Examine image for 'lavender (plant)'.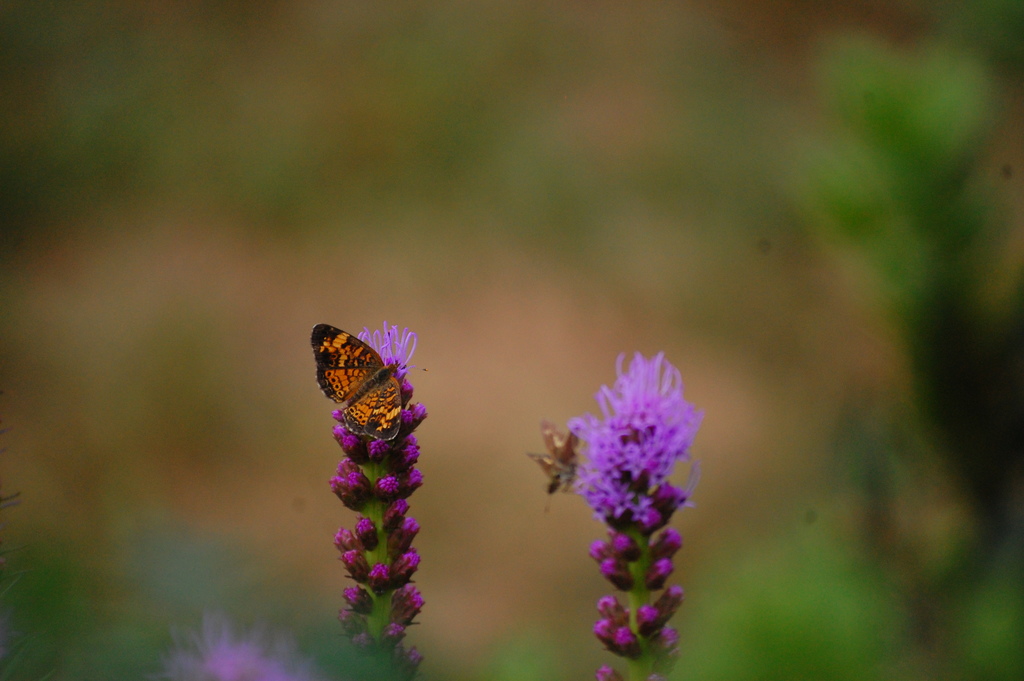
Examination result: (left=170, top=617, right=314, bottom=680).
